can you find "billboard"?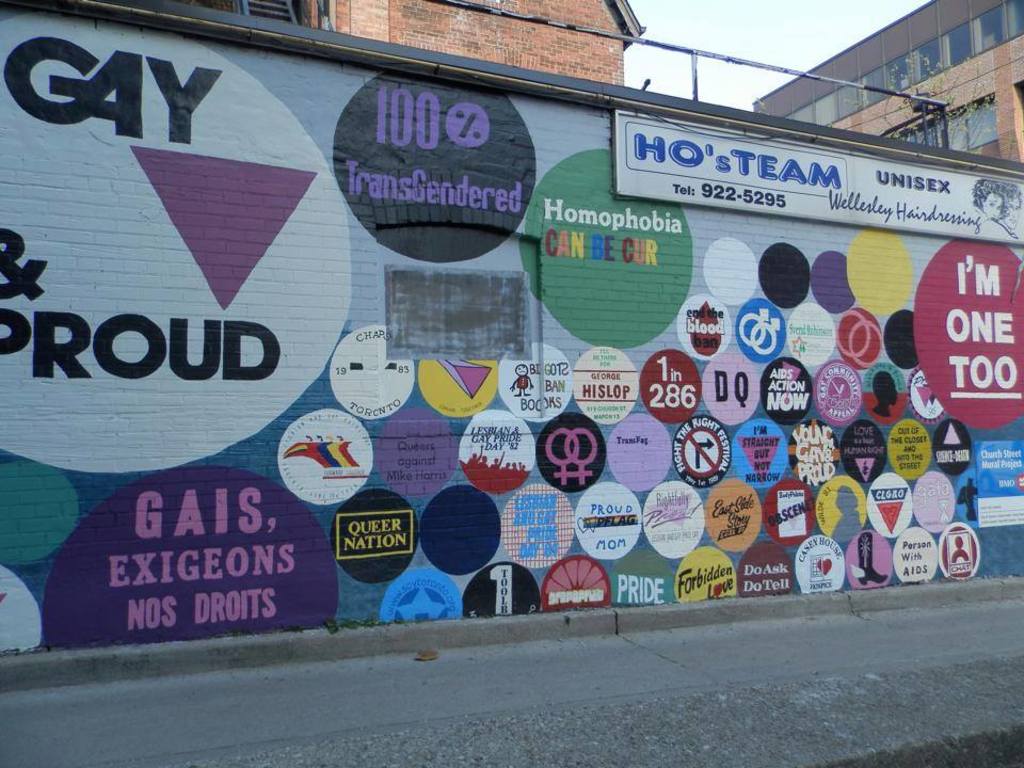
Yes, bounding box: box(0, 9, 1023, 660).
